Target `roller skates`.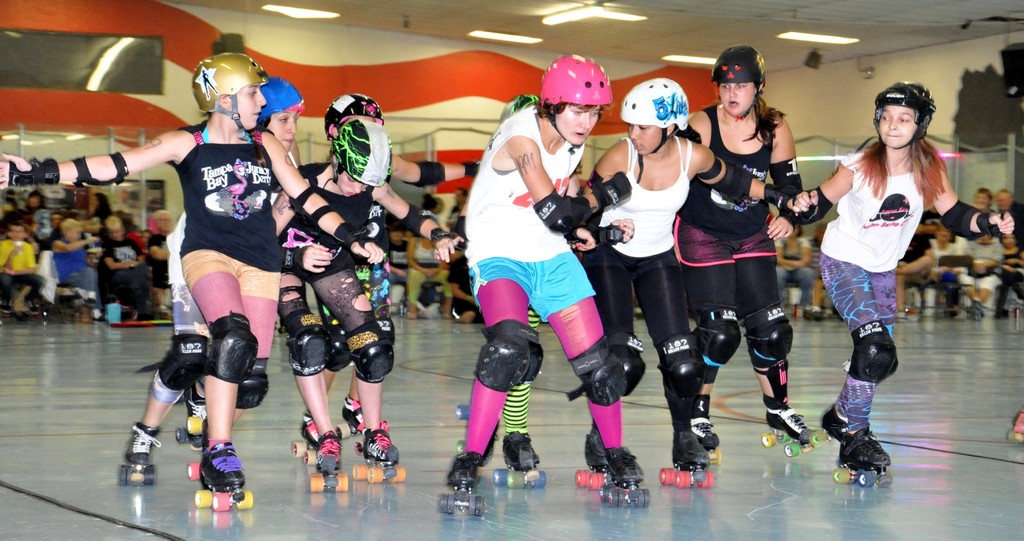
Target region: box(117, 421, 163, 489).
